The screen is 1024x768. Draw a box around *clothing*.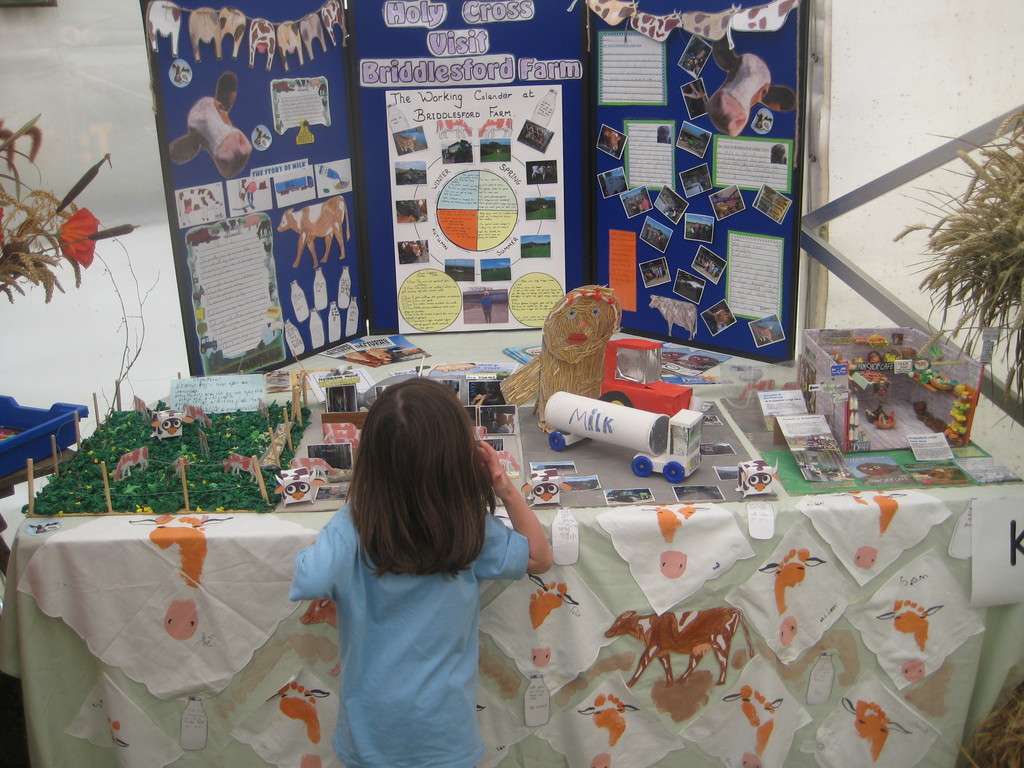
(270, 474, 525, 749).
